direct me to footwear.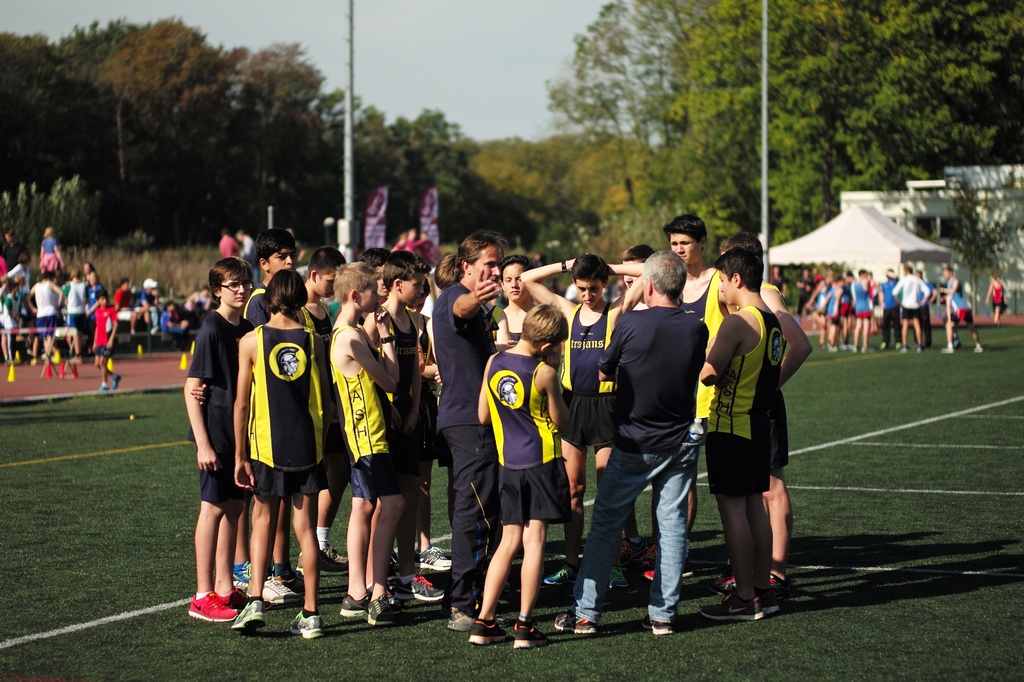
Direction: x1=100, y1=384, x2=111, y2=391.
